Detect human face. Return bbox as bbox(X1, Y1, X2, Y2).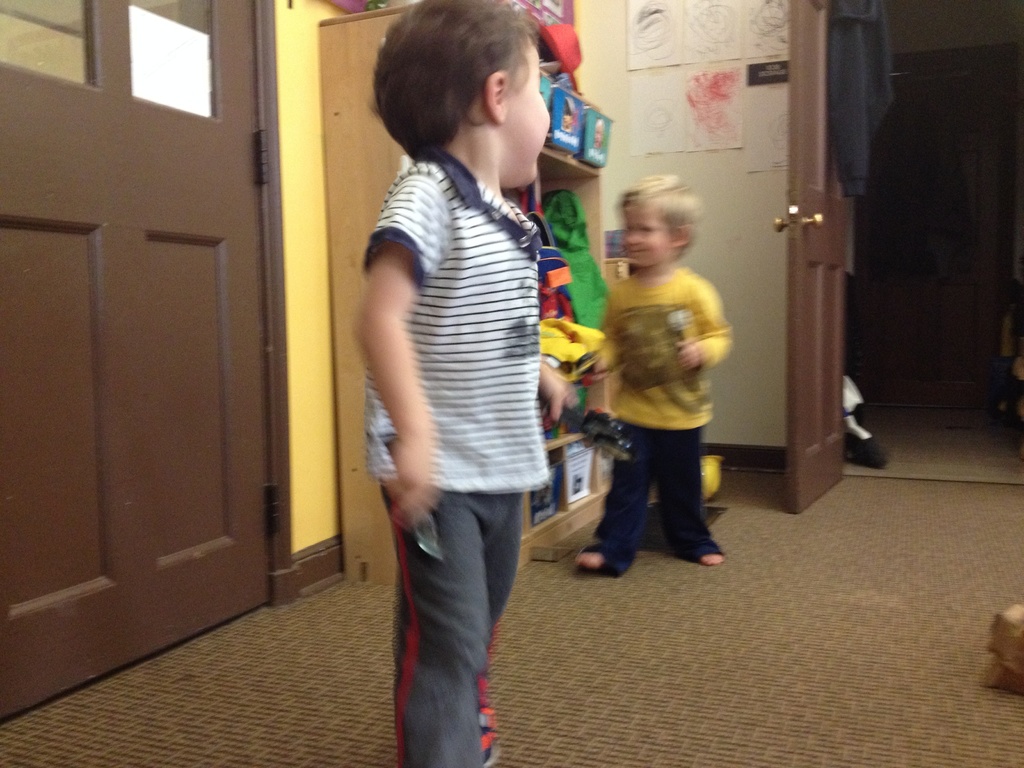
bbox(620, 209, 669, 263).
